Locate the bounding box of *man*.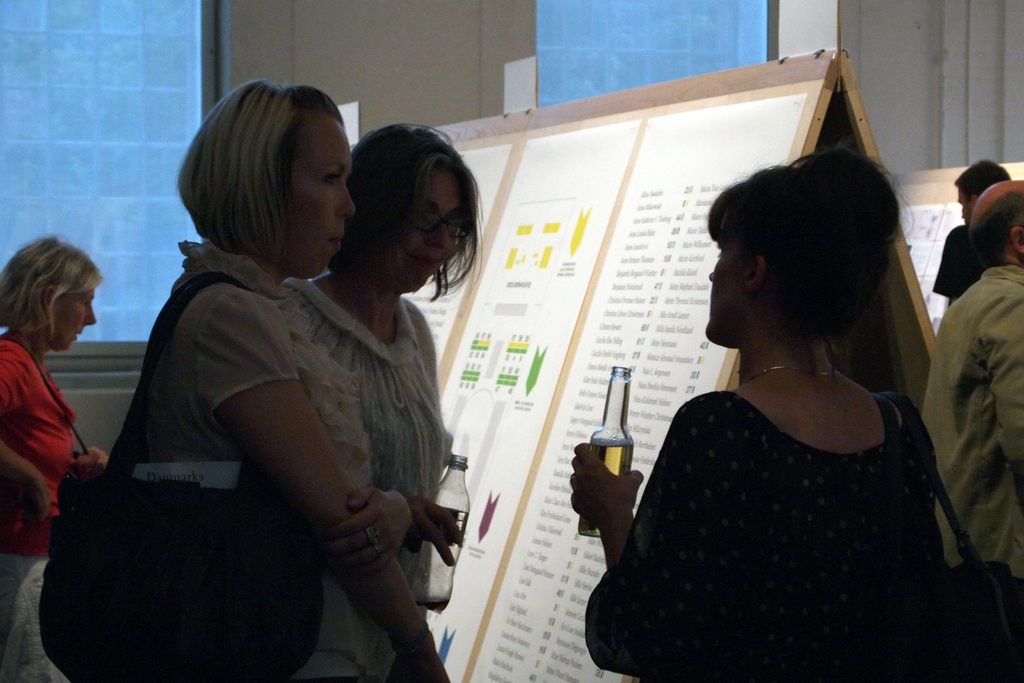
Bounding box: bbox(929, 160, 1023, 591).
